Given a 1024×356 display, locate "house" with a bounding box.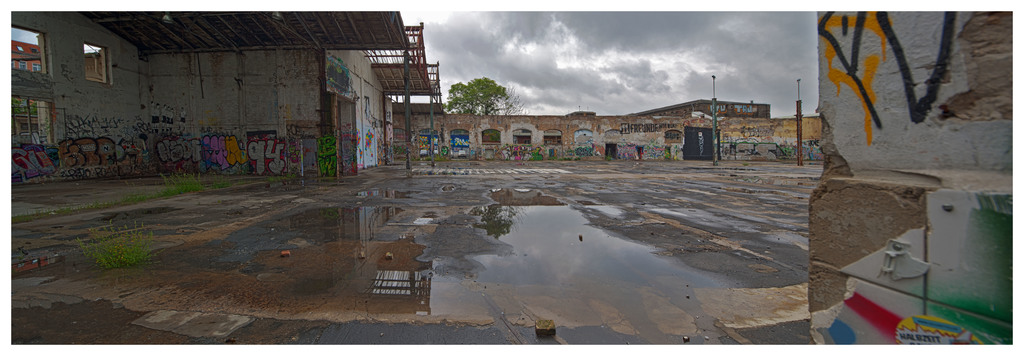
Located: bbox(632, 97, 775, 118).
